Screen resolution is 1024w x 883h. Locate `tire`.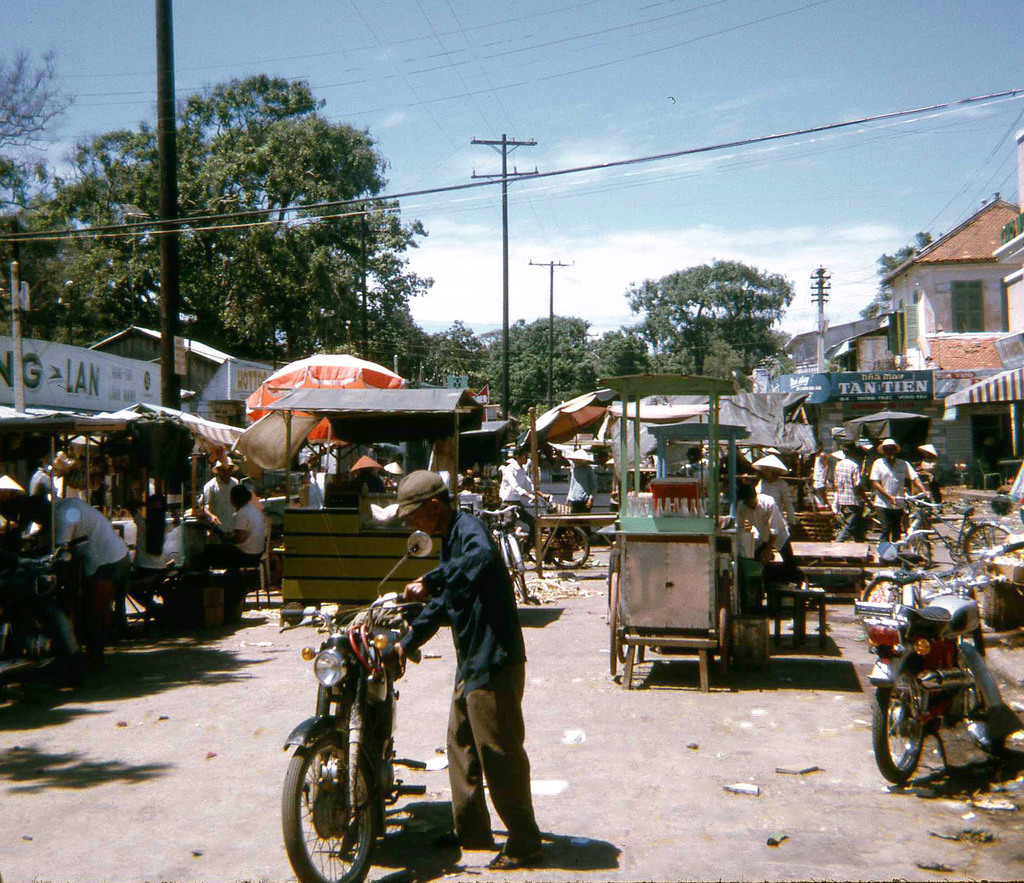
left=509, top=537, right=533, bottom=605.
